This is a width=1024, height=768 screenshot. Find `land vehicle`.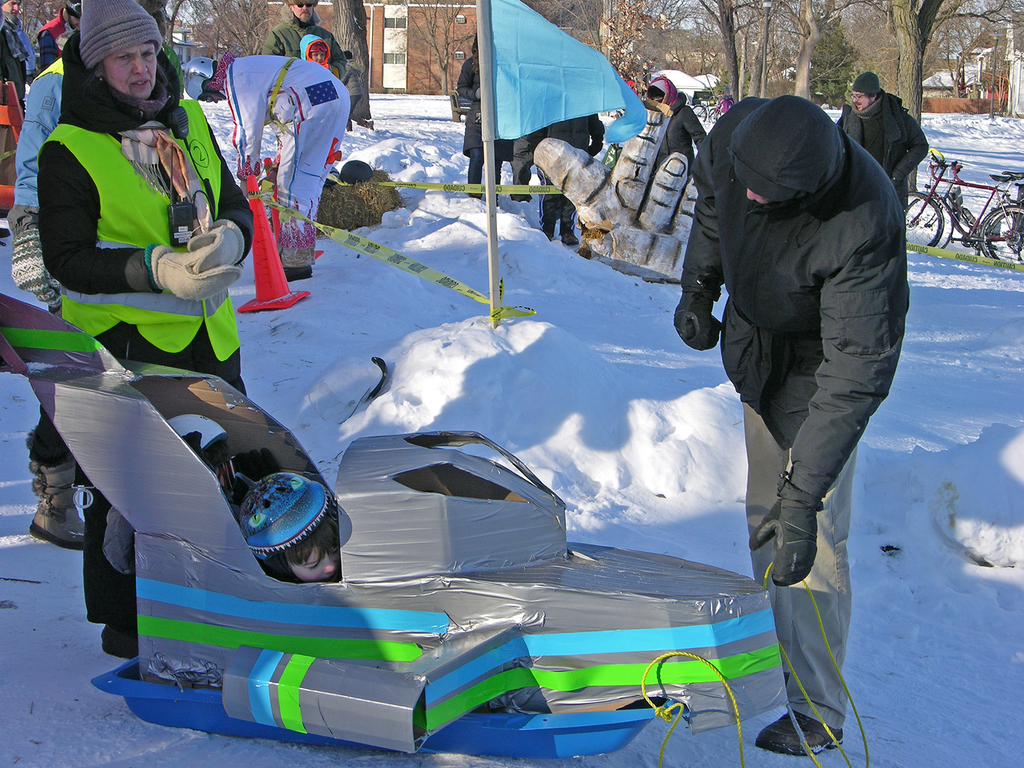
Bounding box: pyautogui.locateOnScreen(906, 161, 1023, 263).
